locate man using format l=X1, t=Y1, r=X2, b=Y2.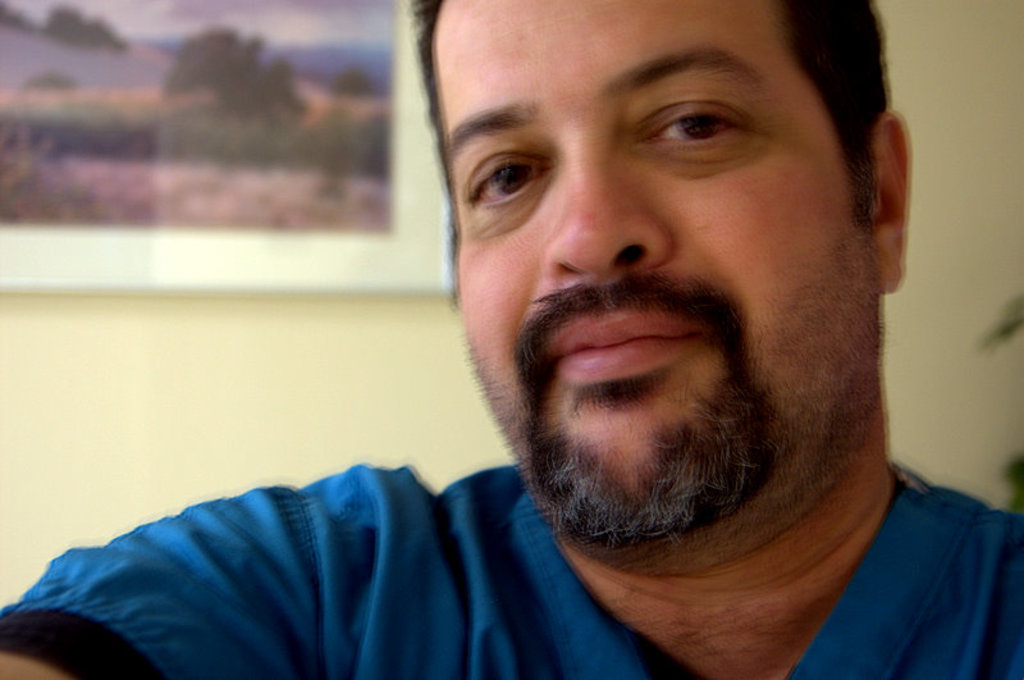
l=0, t=0, r=1023, b=679.
